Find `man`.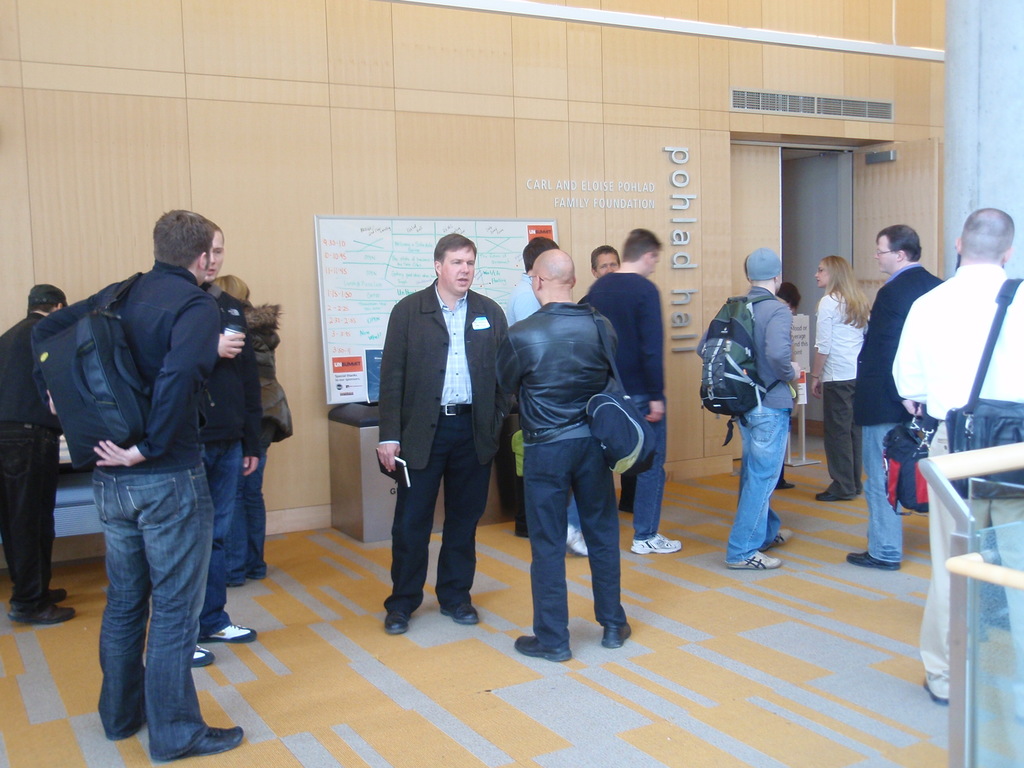
pyautogui.locateOnScreen(1, 280, 75, 620).
